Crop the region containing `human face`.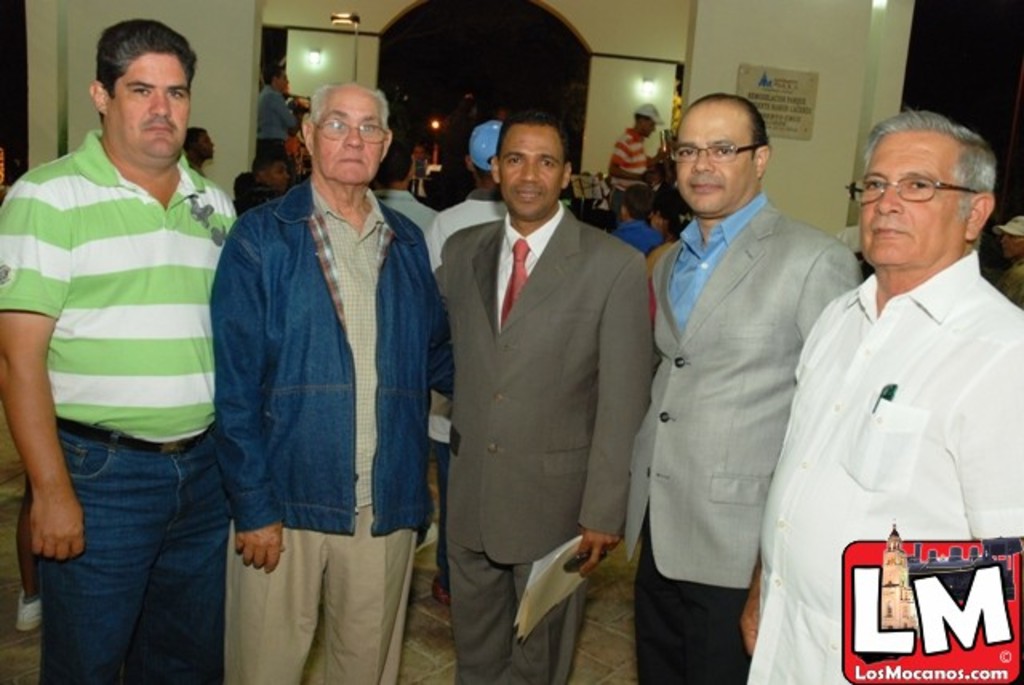
Crop region: {"left": 677, "top": 101, "right": 754, "bottom": 208}.
